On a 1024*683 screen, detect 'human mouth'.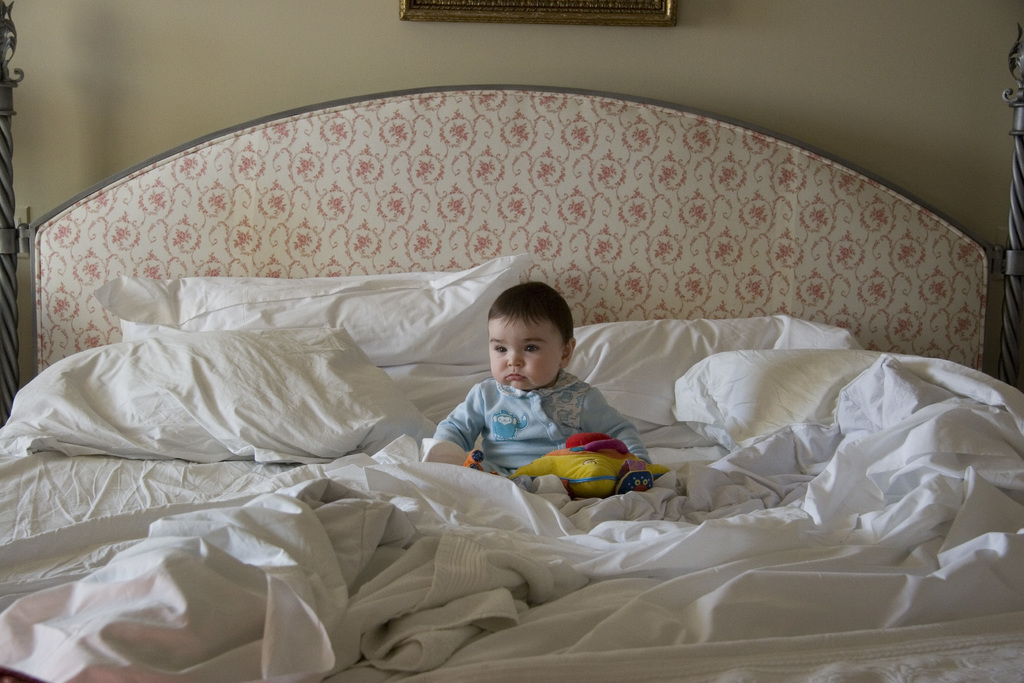
[502,368,524,385].
